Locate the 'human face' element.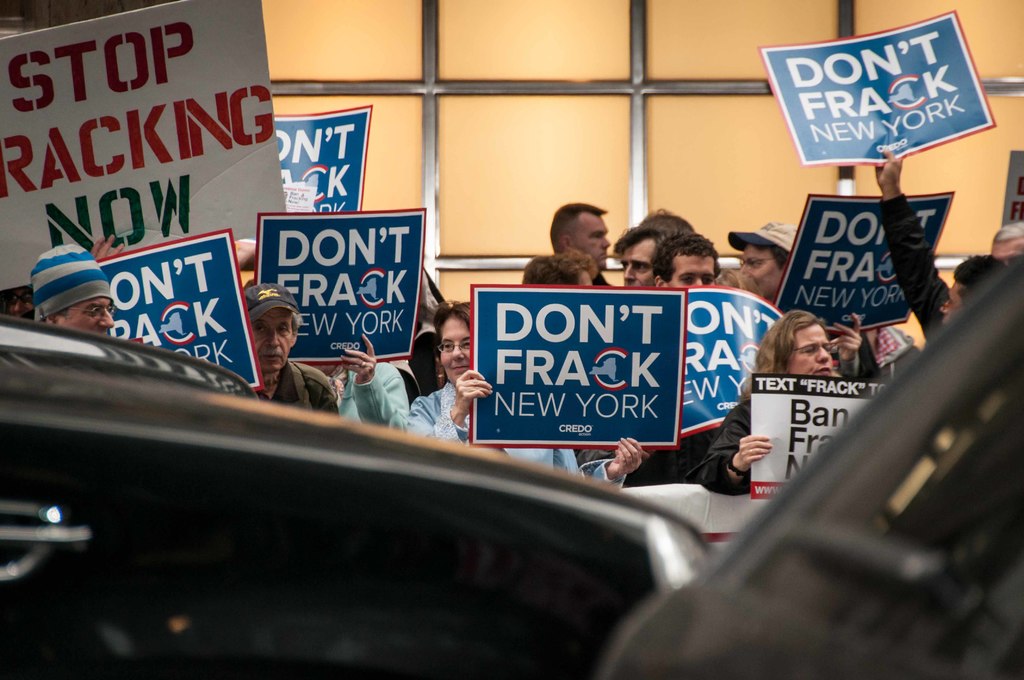
Element bbox: 623,238,659,281.
